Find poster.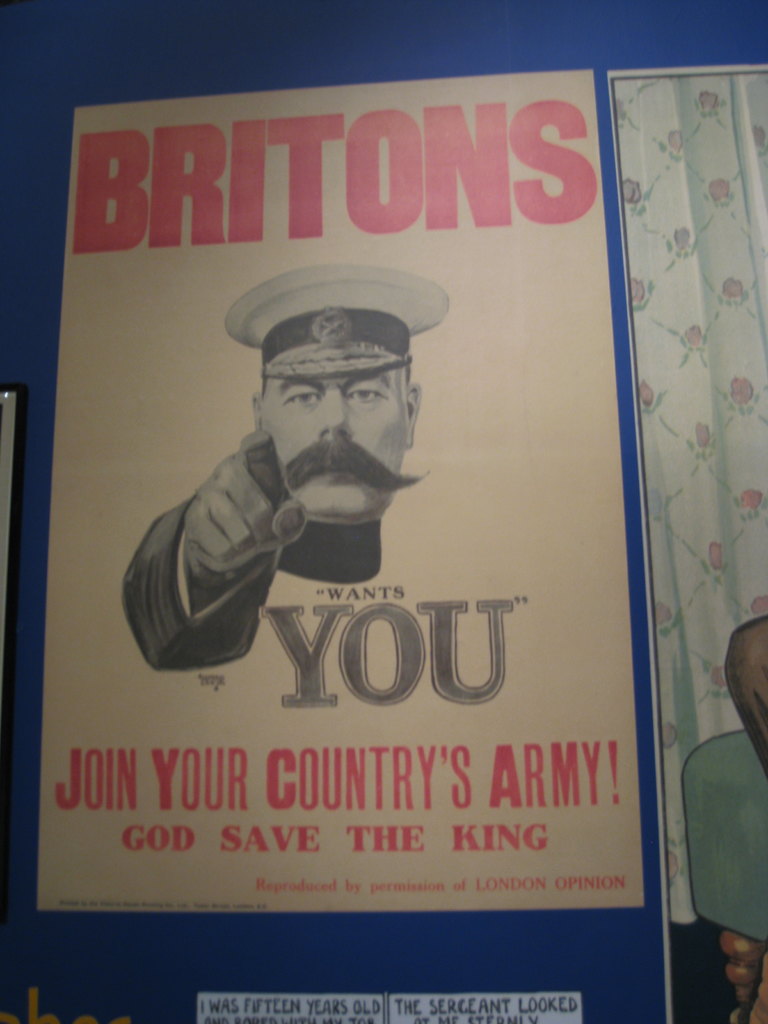
35,74,644,918.
